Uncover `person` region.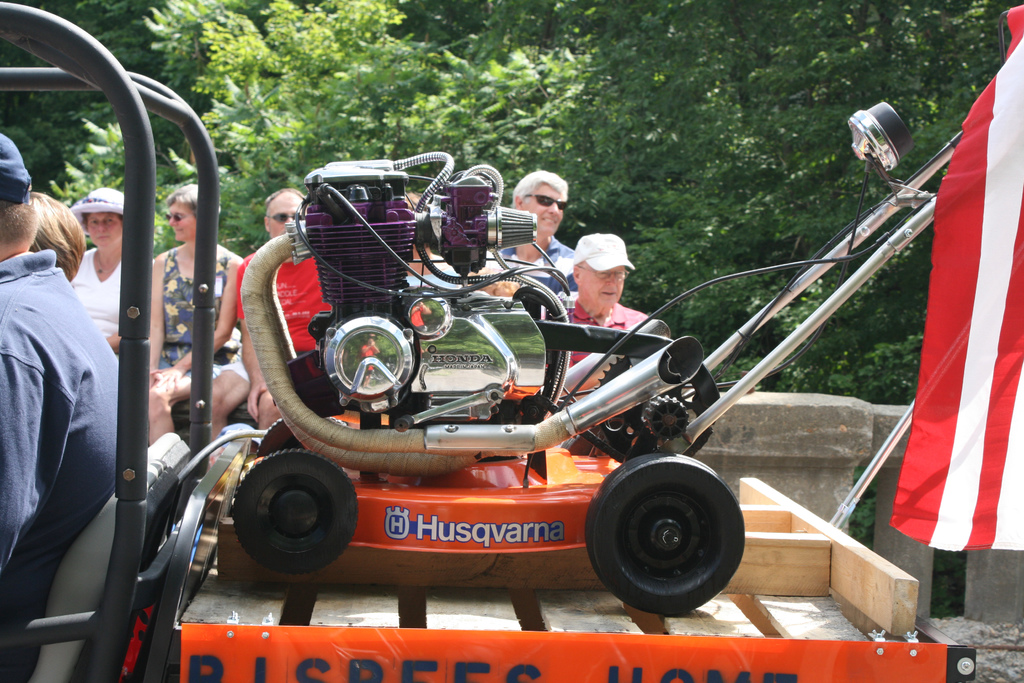
Uncovered: <bbox>143, 183, 243, 445</bbox>.
